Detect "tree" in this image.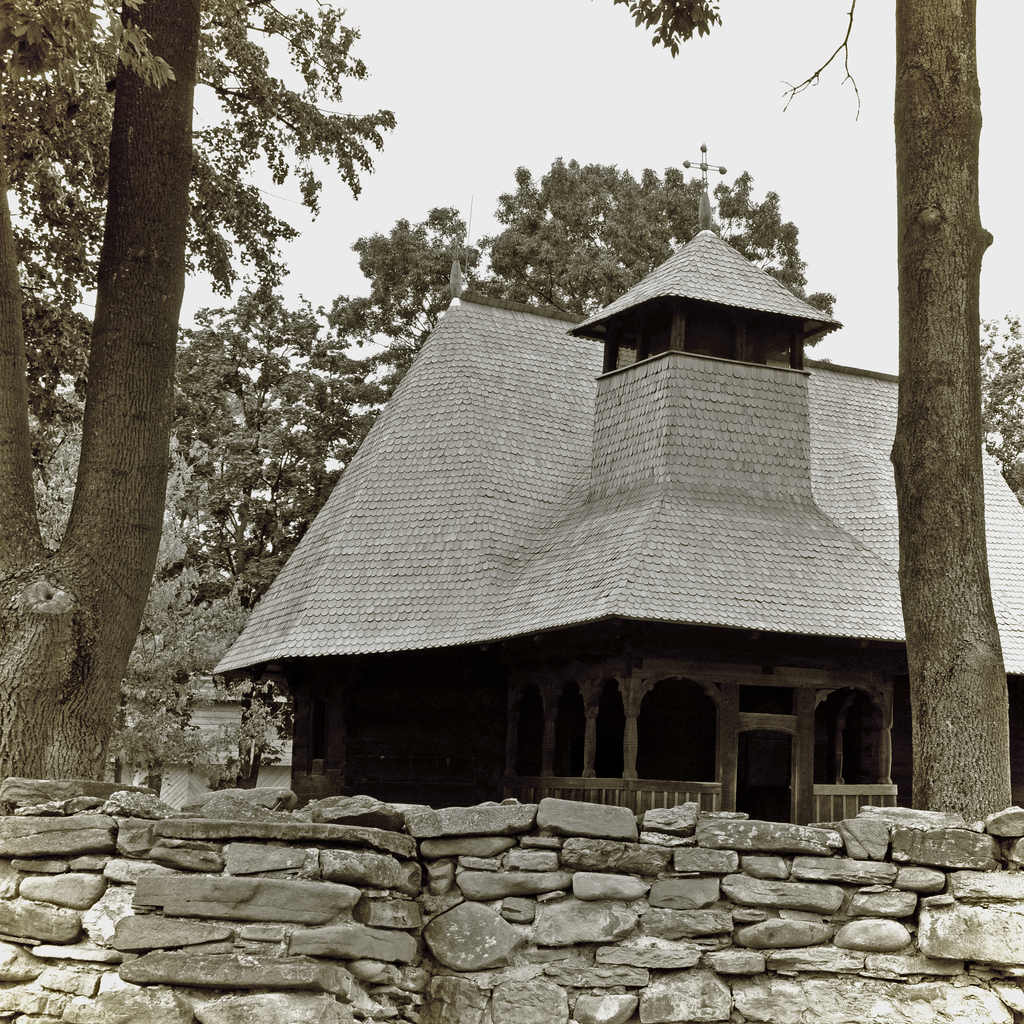
Detection: bbox(624, 0, 1023, 841).
